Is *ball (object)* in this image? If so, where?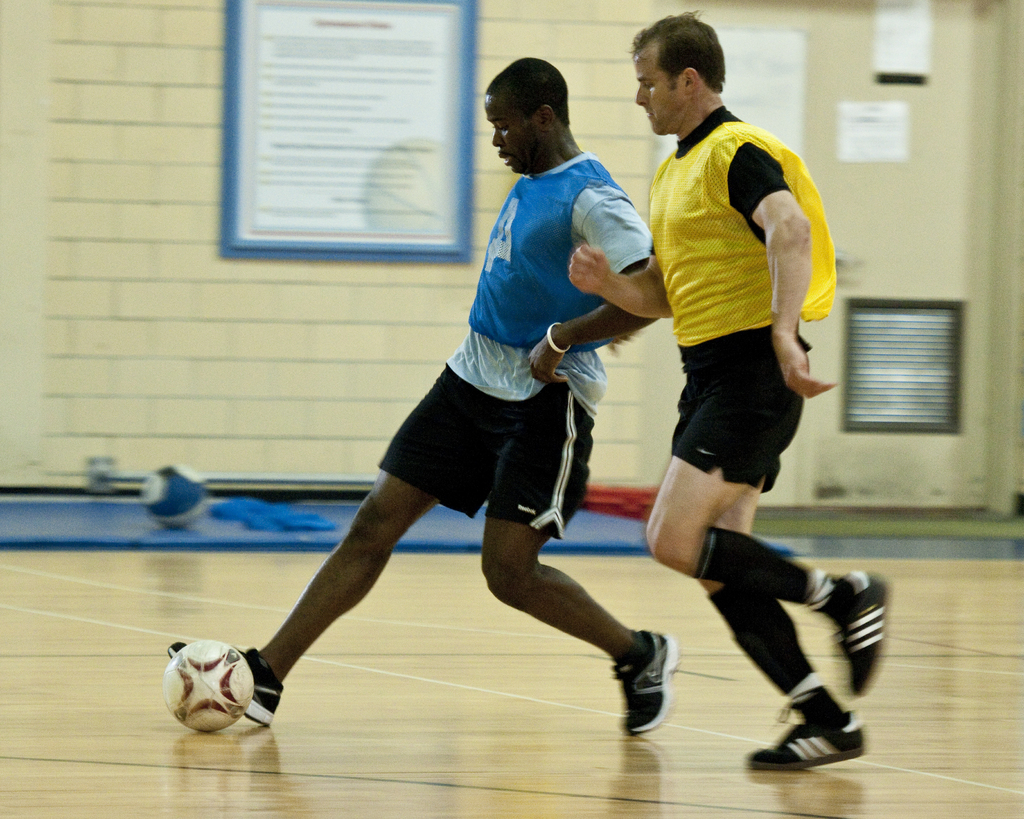
Yes, at l=159, t=640, r=255, b=731.
